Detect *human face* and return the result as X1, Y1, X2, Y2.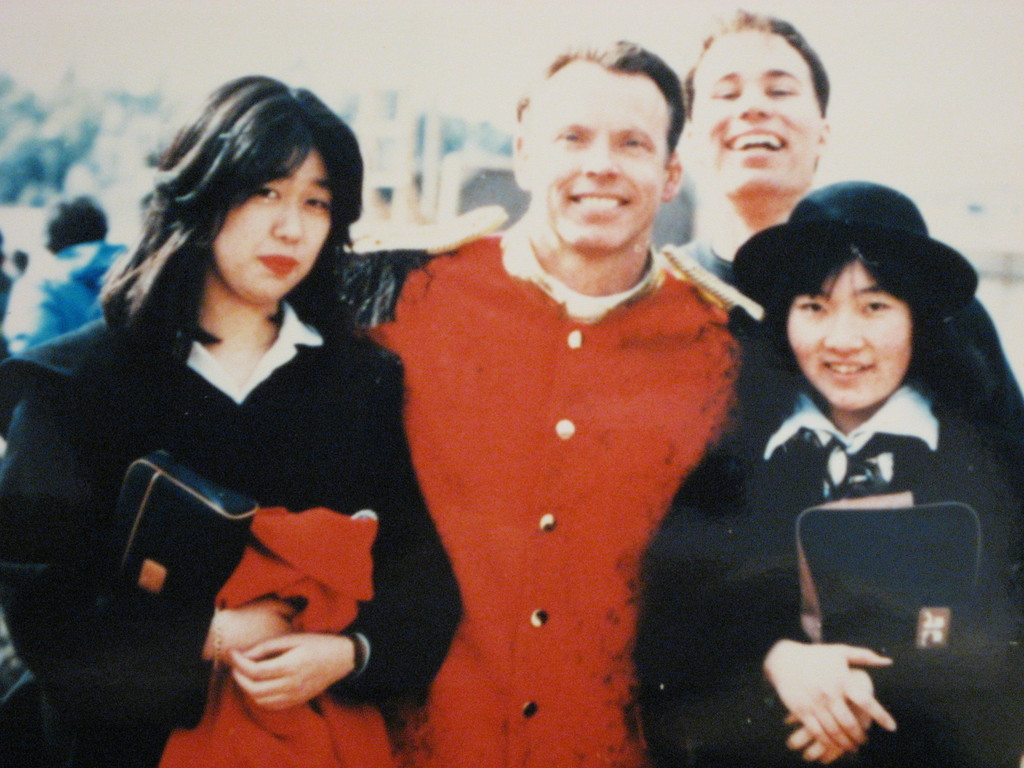
530, 61, 670, 257.
